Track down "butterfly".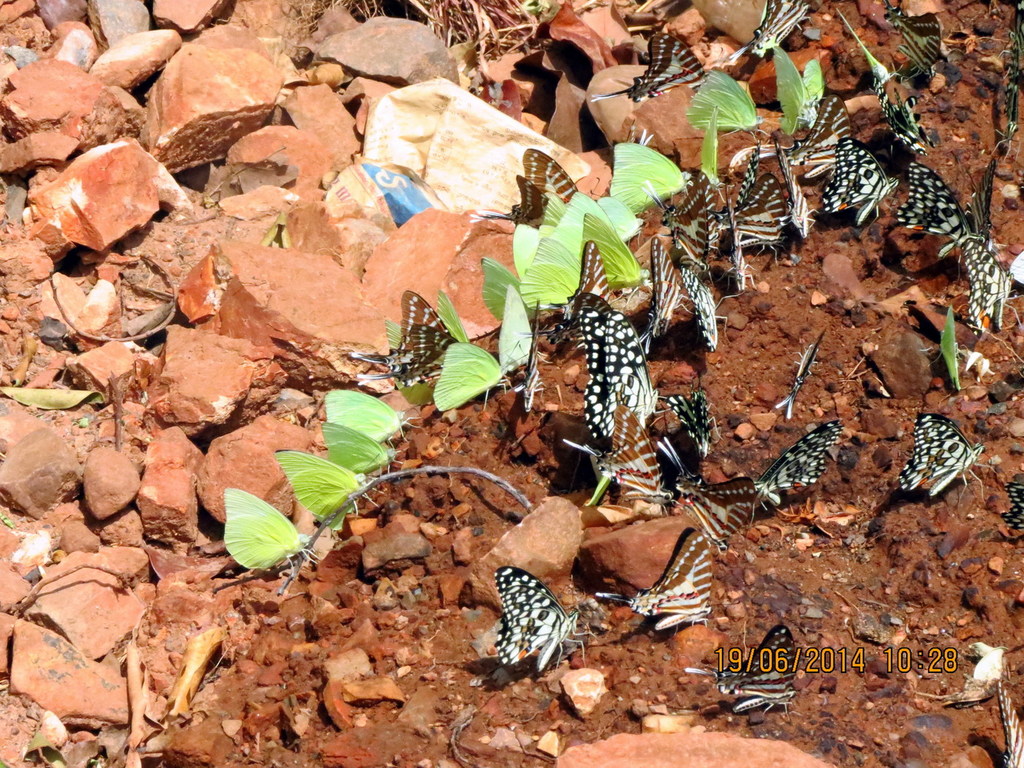
Tracked to rect(745, 0, 812, 63).
